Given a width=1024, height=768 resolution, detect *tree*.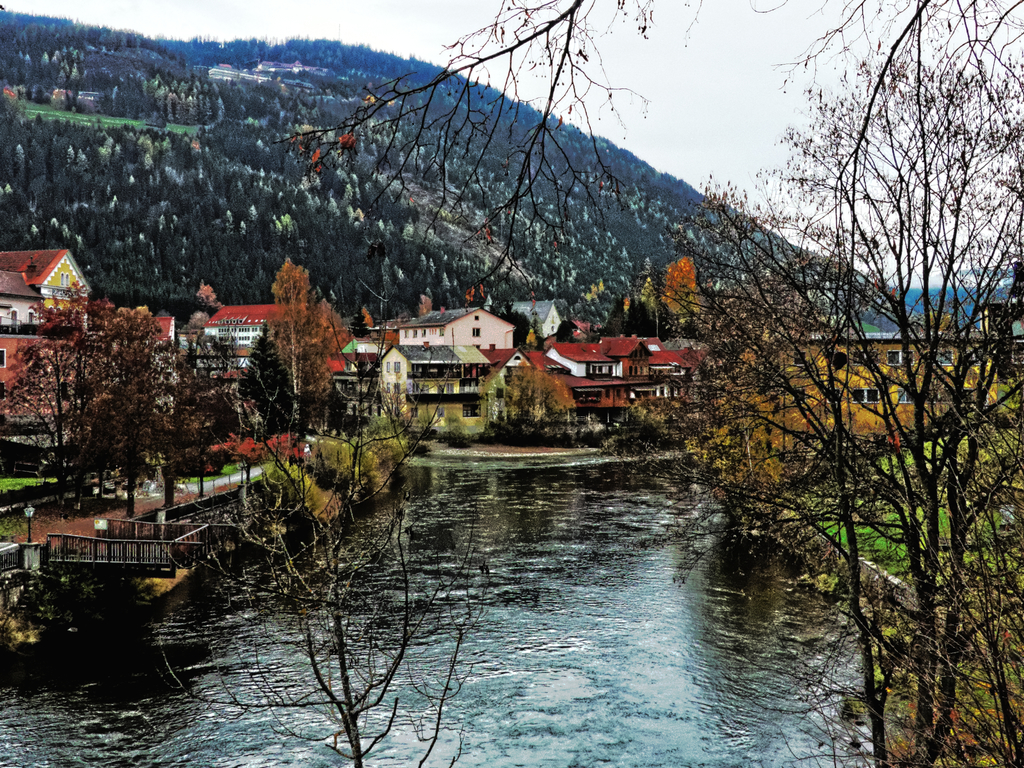
(left=202, top=253, right=415, bottom=537).
